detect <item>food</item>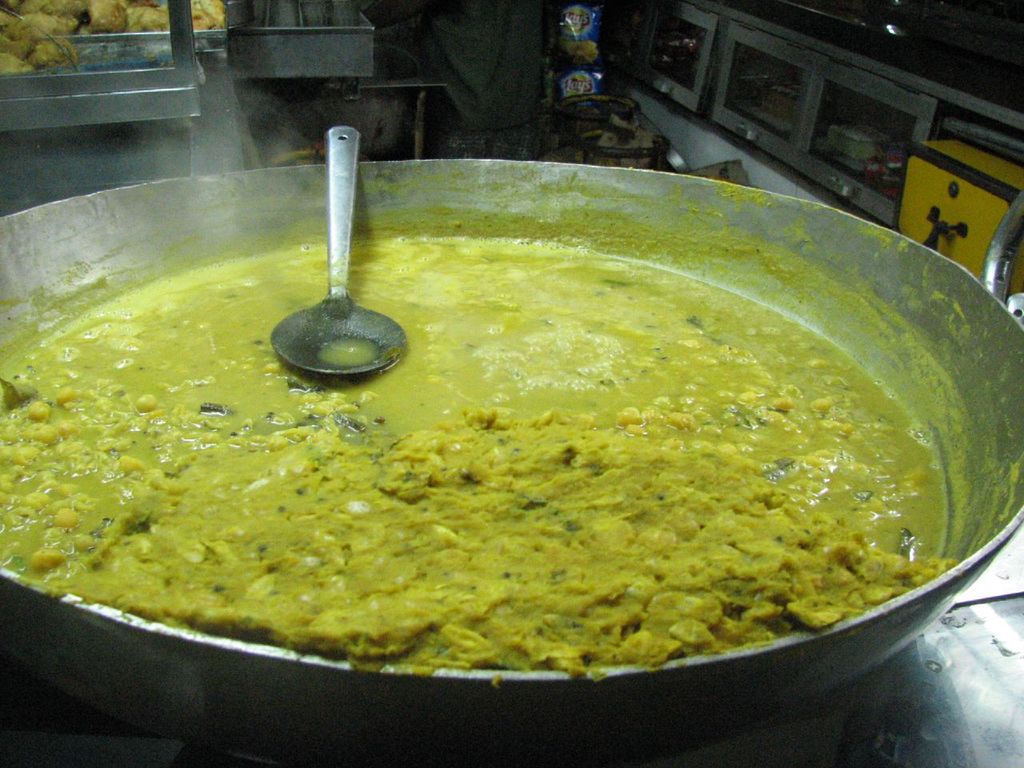
Rect(43, 206, 803, 638)
